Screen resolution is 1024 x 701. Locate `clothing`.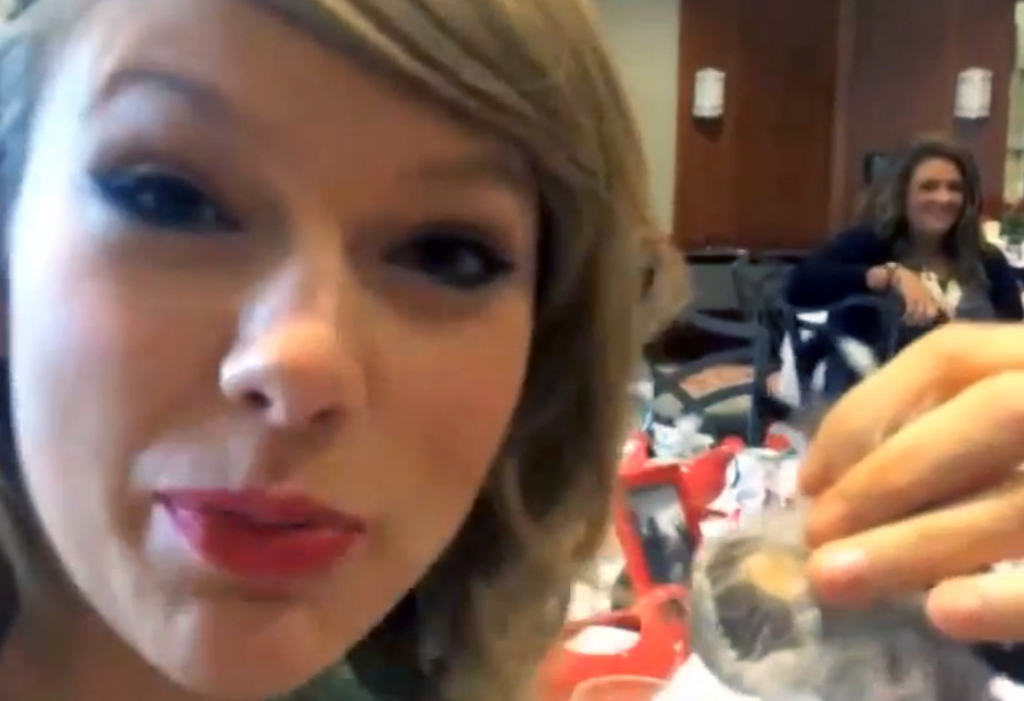
detection(790, 218, 1023, 385).
